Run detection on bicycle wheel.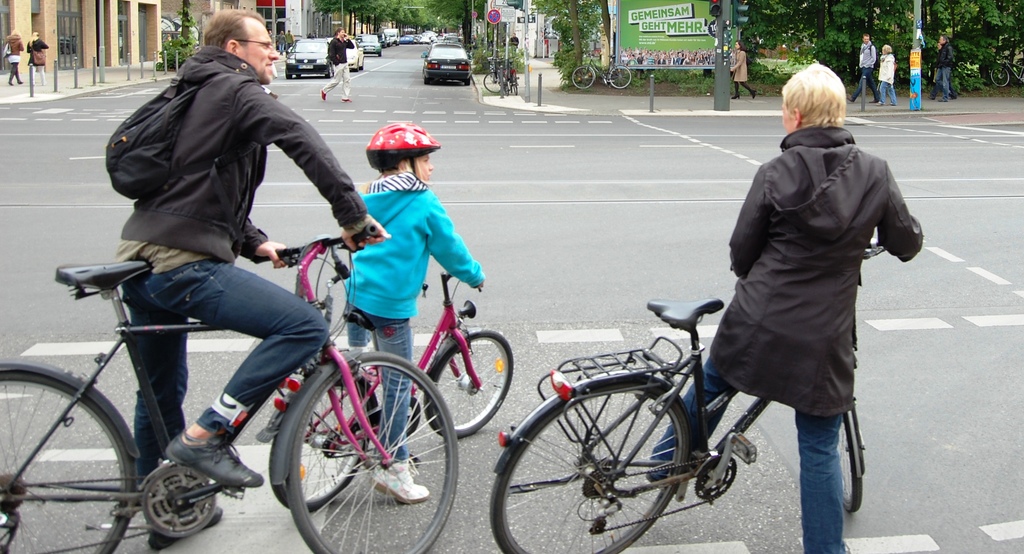
Result: crop(270, 382, 378, 512).
